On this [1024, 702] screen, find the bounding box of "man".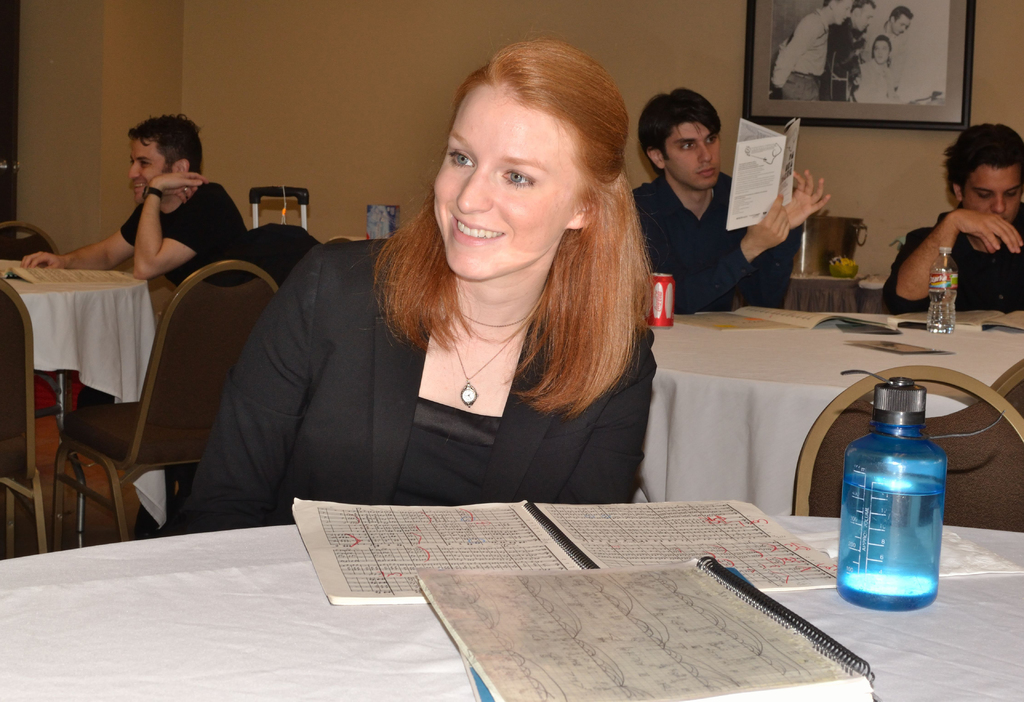
Bounding box: pyautogui.locateOnScreen(42, 126, 253, 292).
